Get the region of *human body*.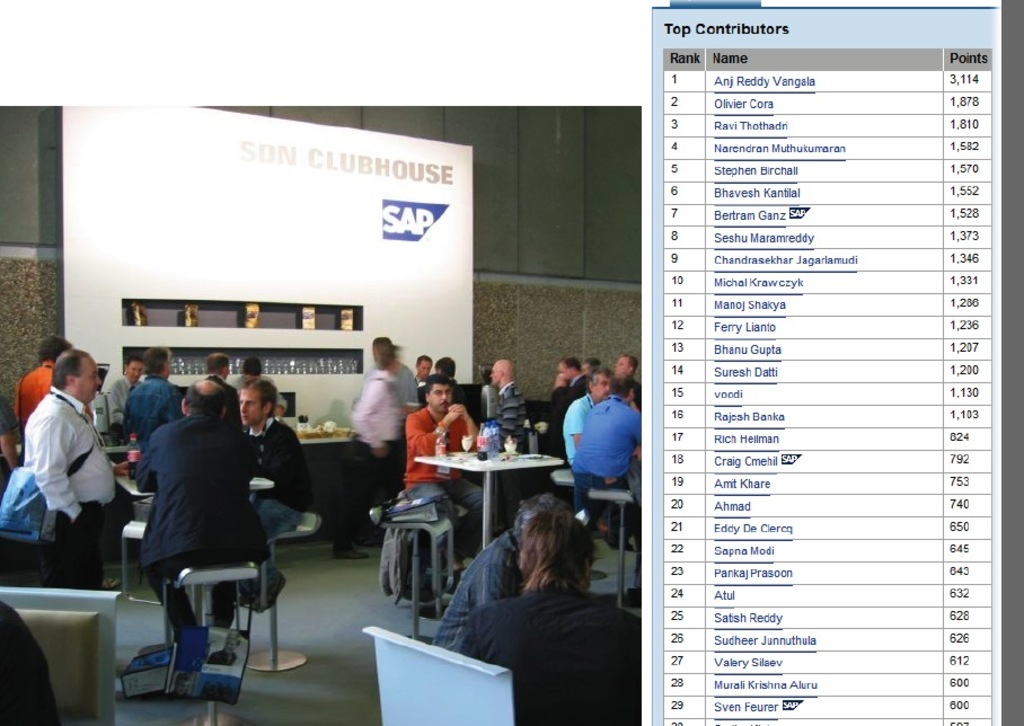
locate(571, 400, 646, 560).
